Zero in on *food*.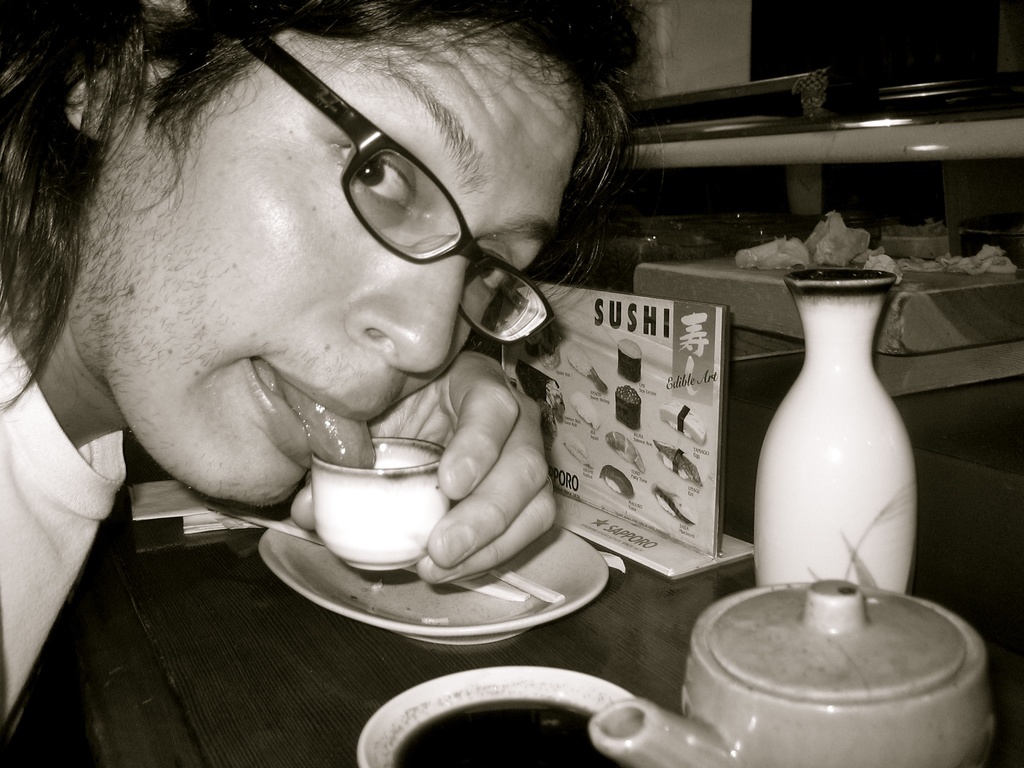
Zeroed in: (733,205,1023,284).
